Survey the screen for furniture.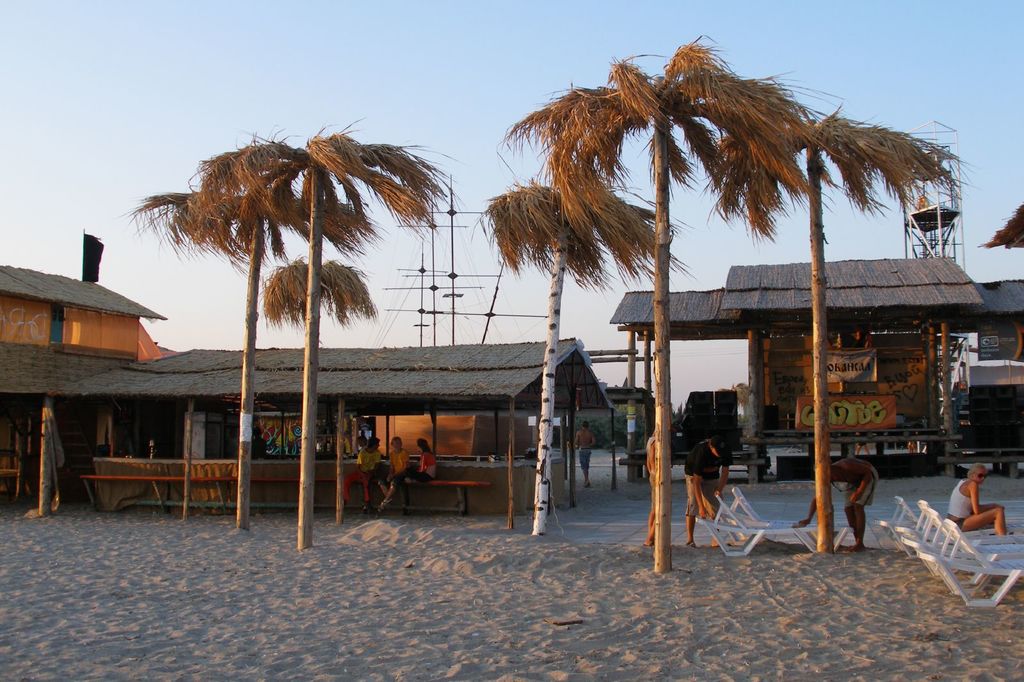
Survey found: [x1=925, y1=526, x2=1023, y2=610].
